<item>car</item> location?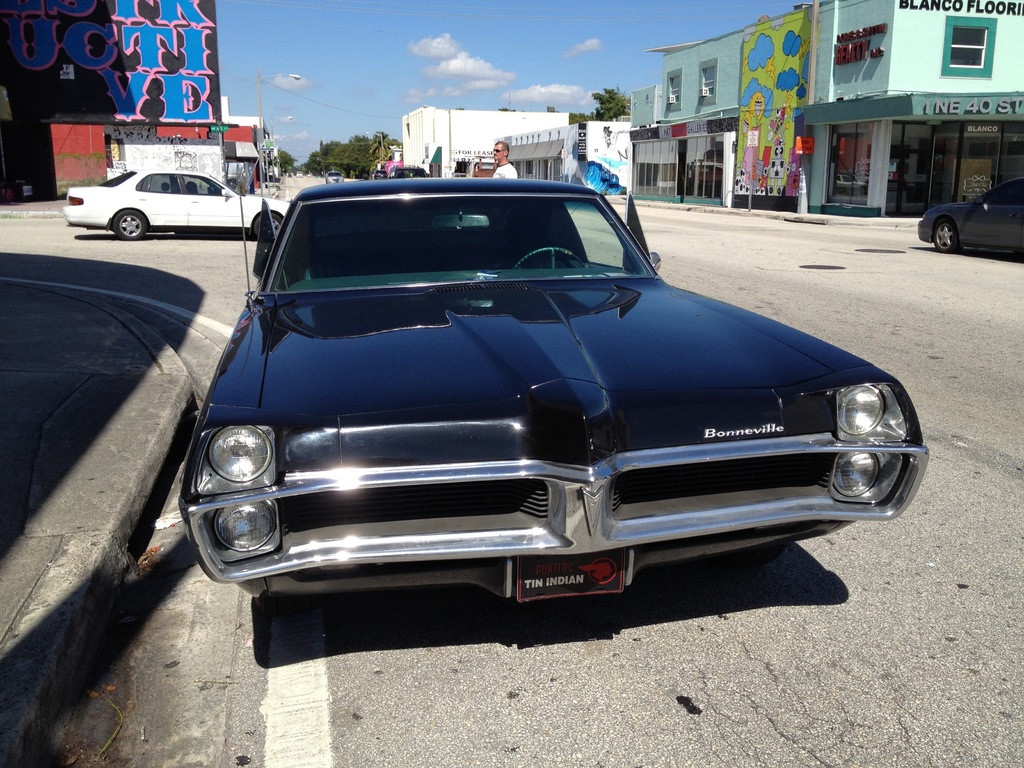
[left=67, top=168, right=300, bottom=239]
